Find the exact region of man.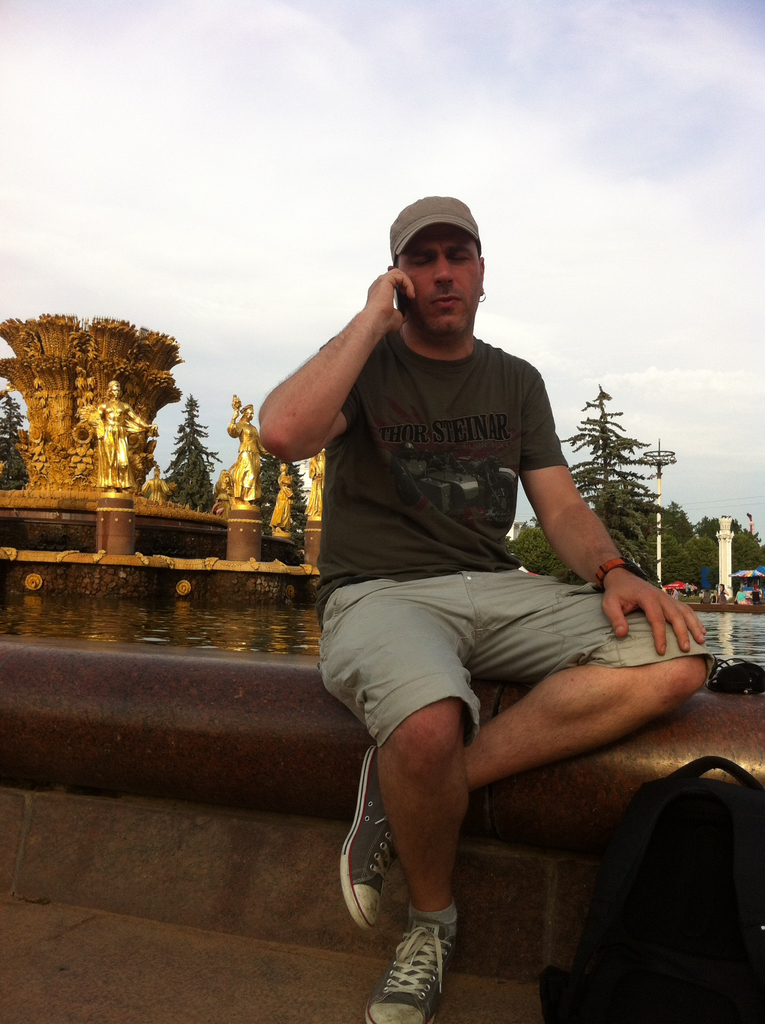
Exact region: bbox=[227, 394, 264, 504].
